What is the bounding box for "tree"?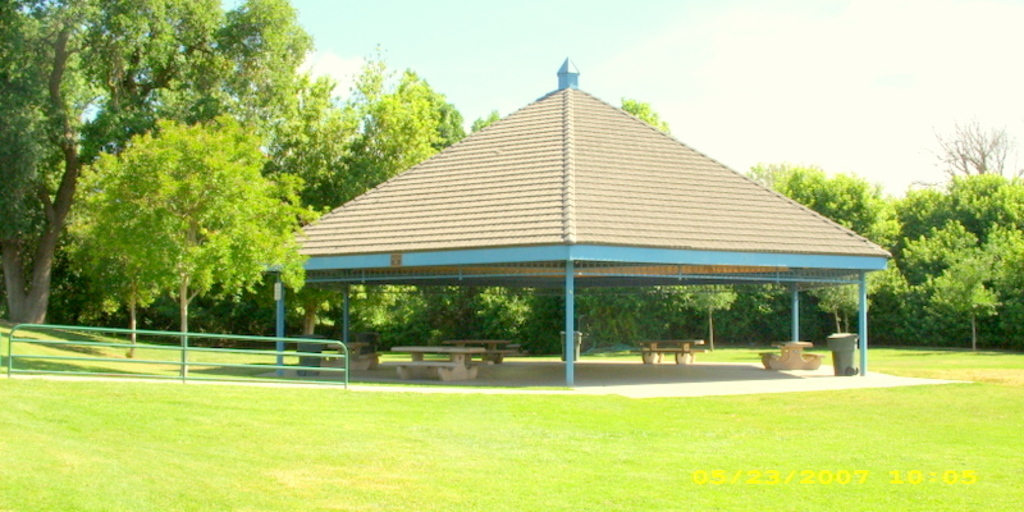
locate(0, 0, 326, 328).
